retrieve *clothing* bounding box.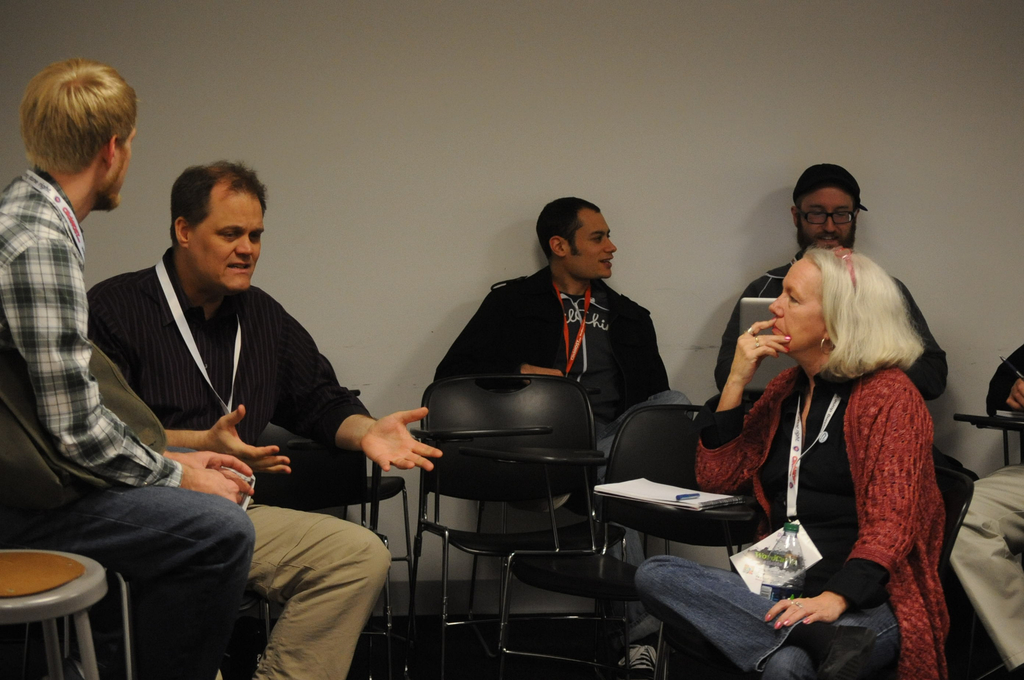
Bounding box: (x1=0, y1=188, x2=241, y2=570).
